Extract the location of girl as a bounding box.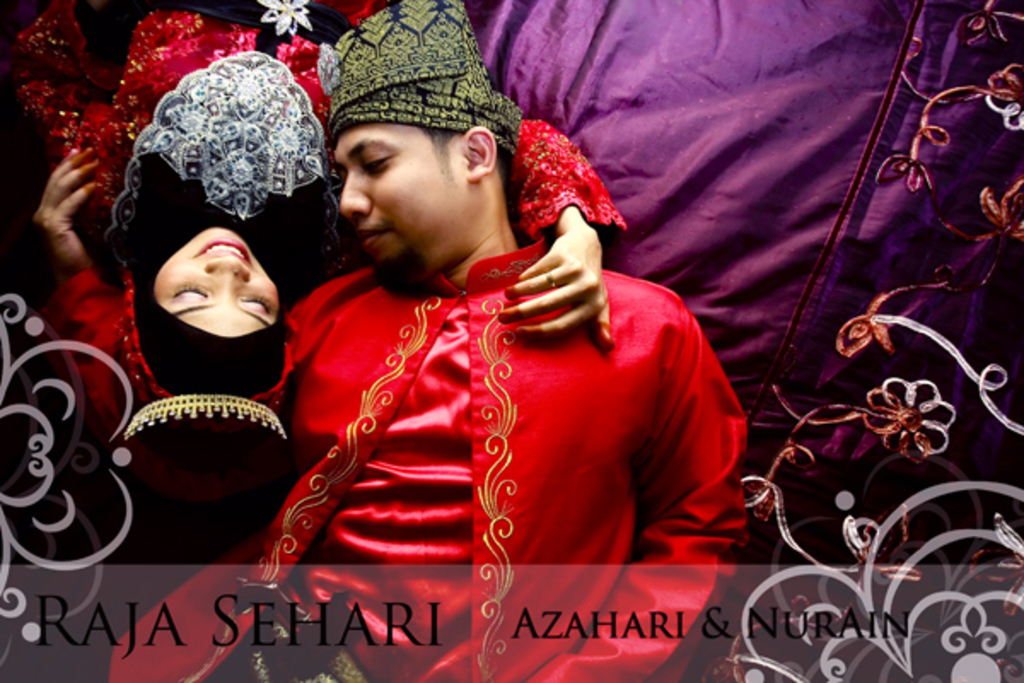
bbox=[0, 0, 630, 509].
